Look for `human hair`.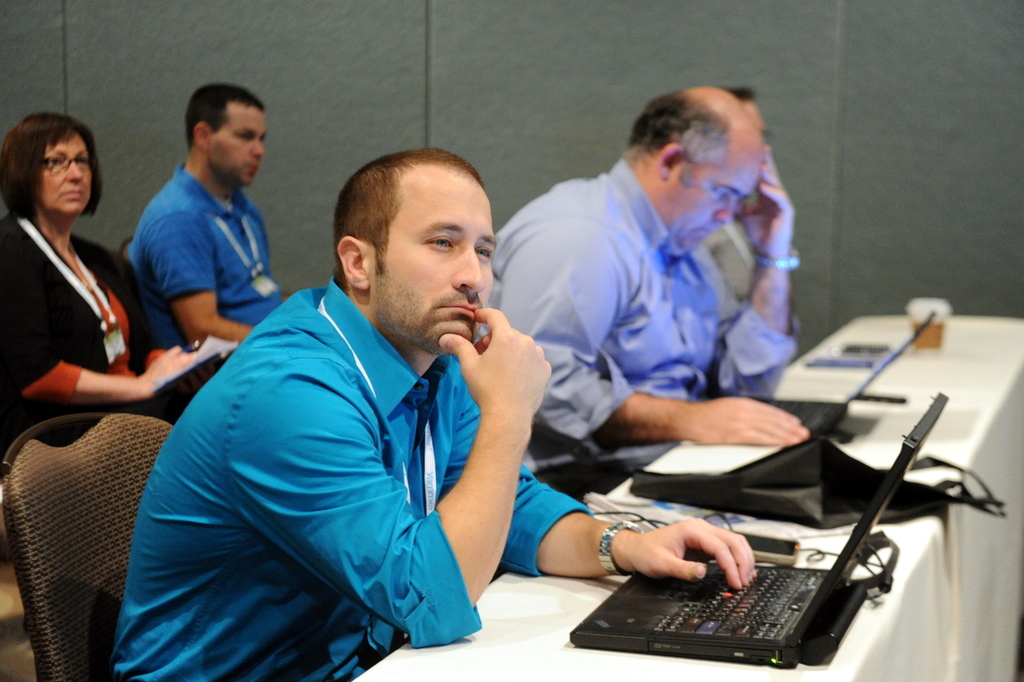
Found: (left=182, top=85, right=266, bottom=152).
